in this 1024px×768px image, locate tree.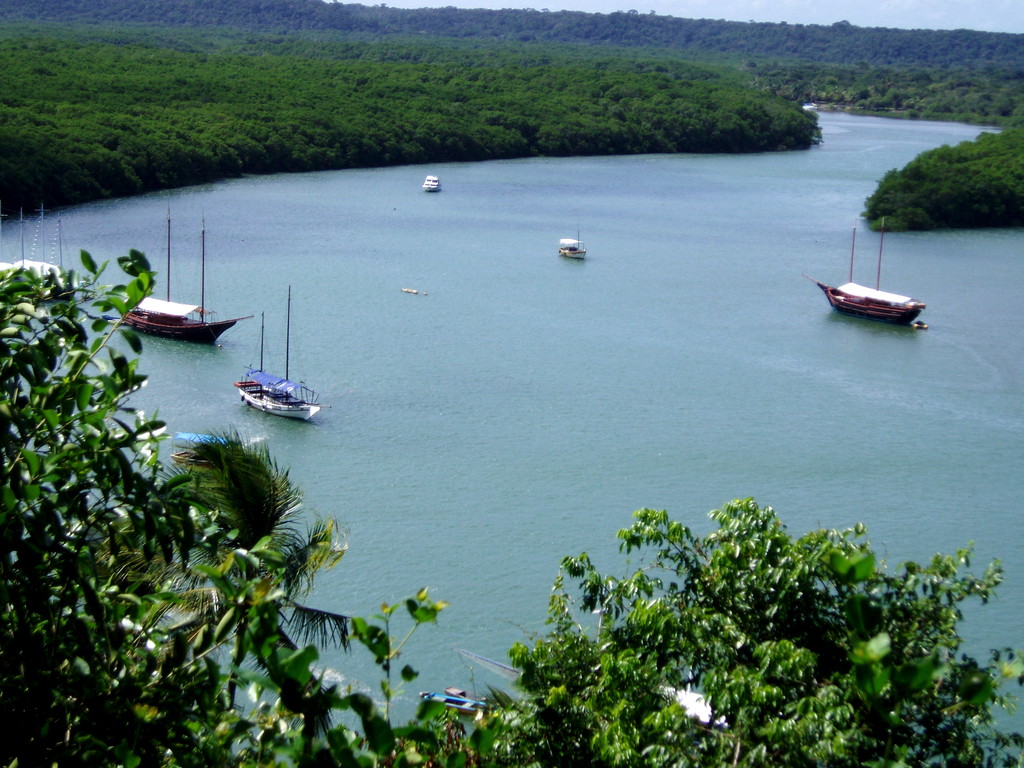
Bounding box: [left=403, top=499, right=1023, bottom=767].
